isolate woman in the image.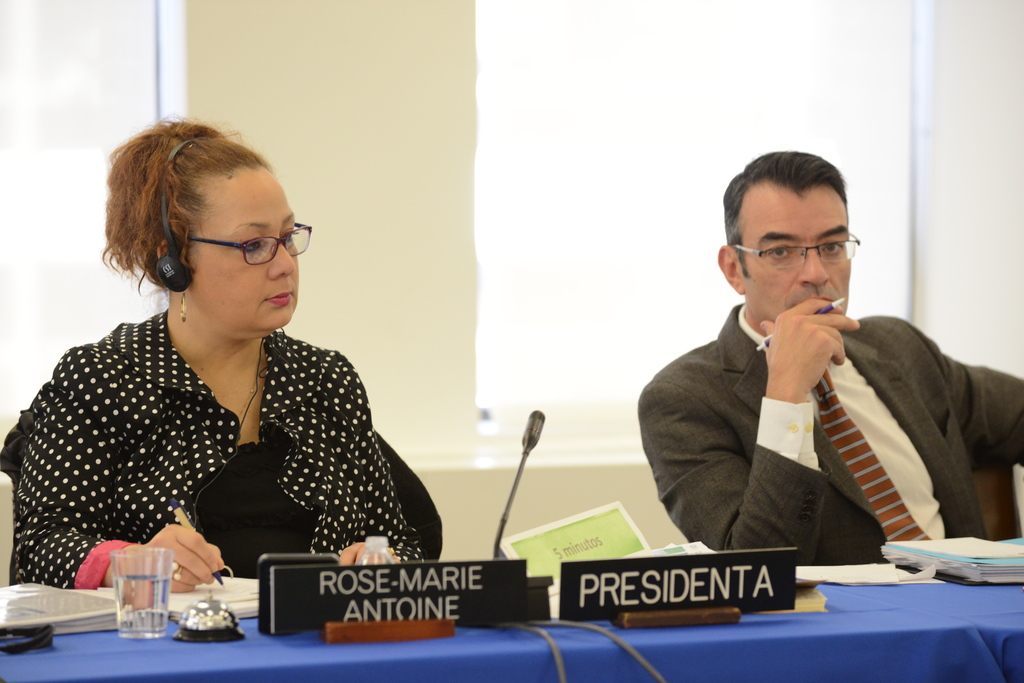
Isolated region: bbox=(24, 132, 442, 623).
